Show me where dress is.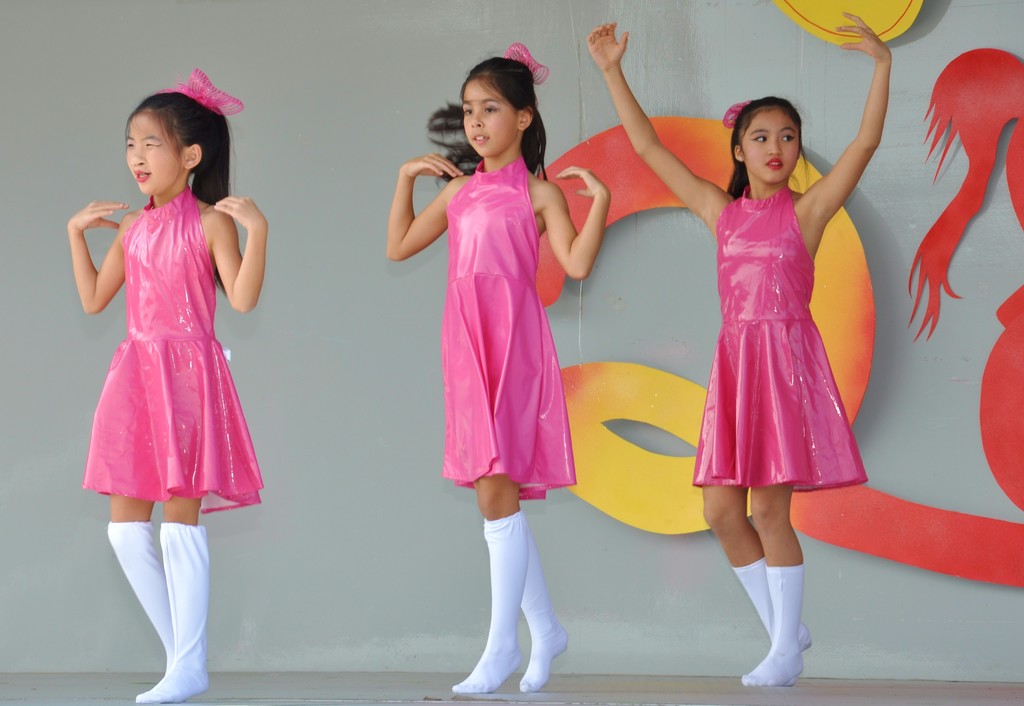
dress is at 442, 154, 577, 504.
